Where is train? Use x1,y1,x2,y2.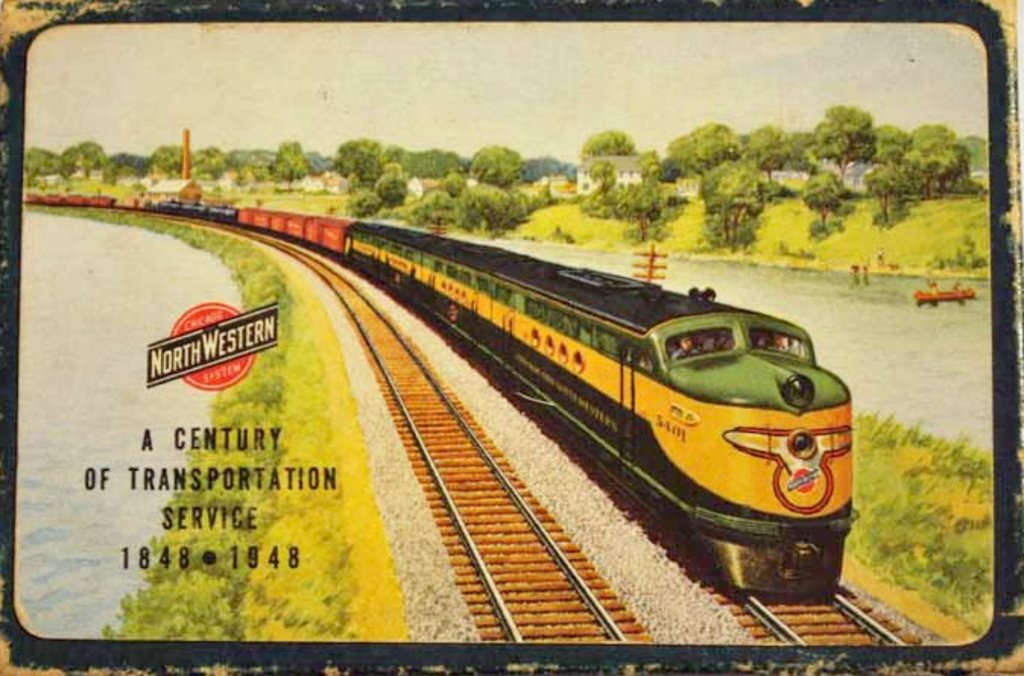
22,194,857,599.
